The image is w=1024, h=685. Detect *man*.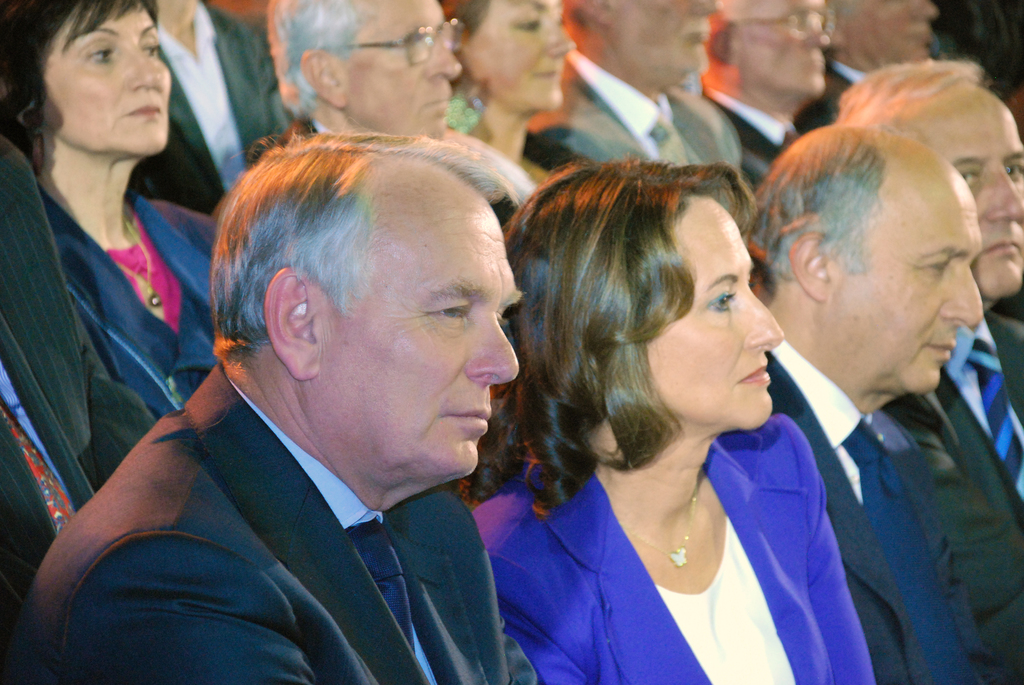
Detection: [x1=265, y1=0, x2=538, y2=195].
